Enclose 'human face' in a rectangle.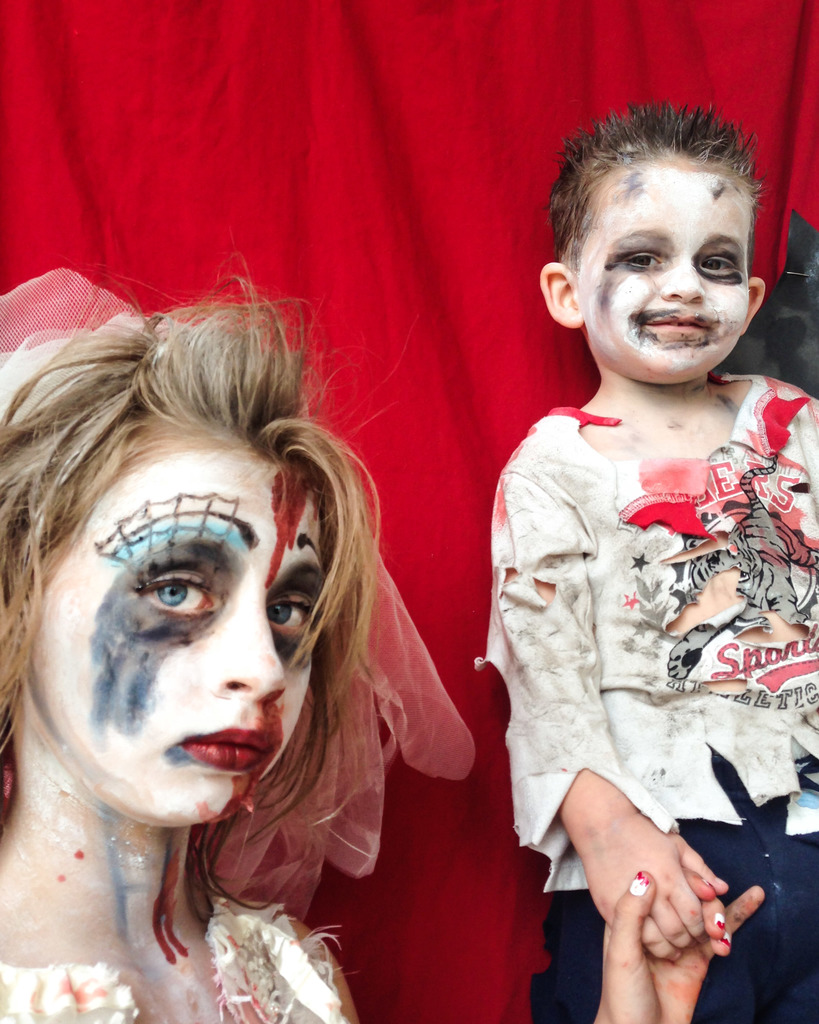
(x1=30, y1=445, x2=324, y2=827).
